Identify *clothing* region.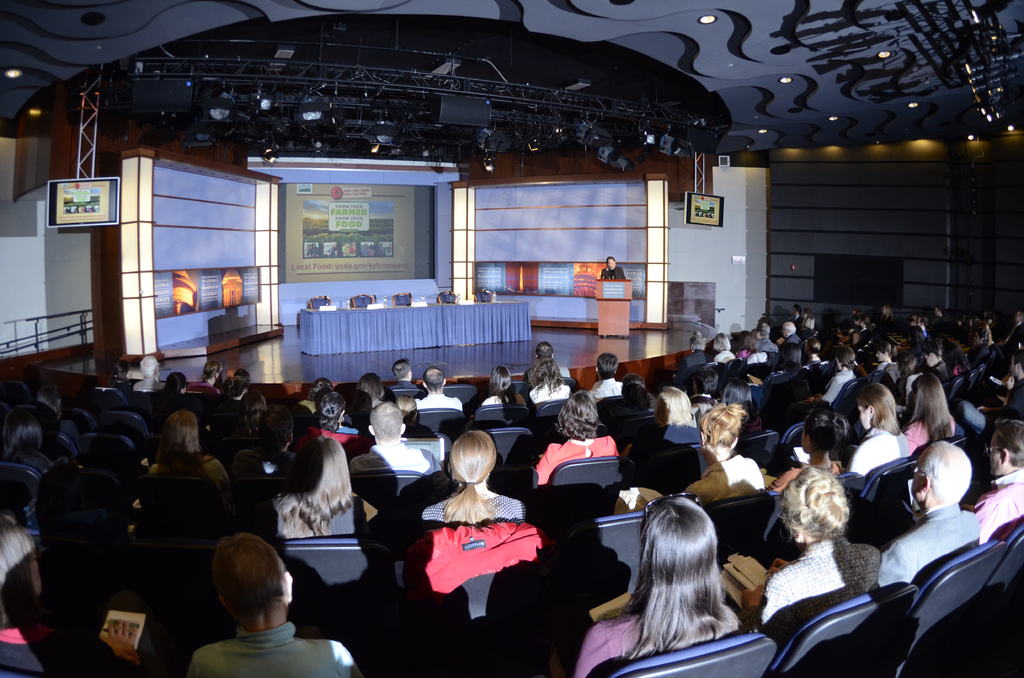
Region: 420:495:537:531.
